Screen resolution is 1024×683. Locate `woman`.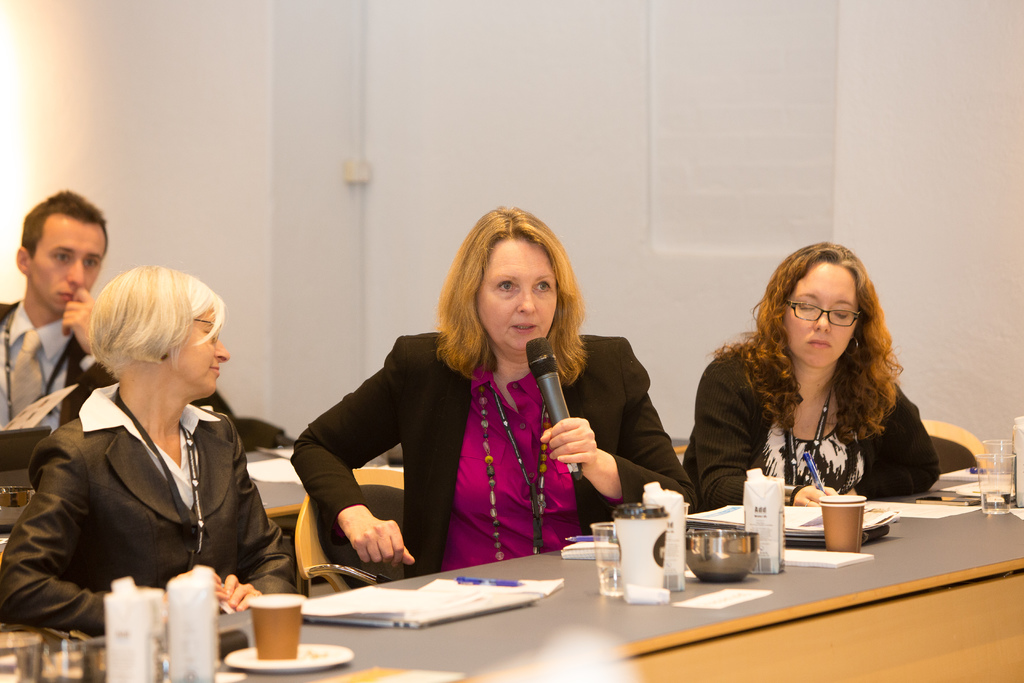
x1=679, y1=244, x2=943, y2=511.
